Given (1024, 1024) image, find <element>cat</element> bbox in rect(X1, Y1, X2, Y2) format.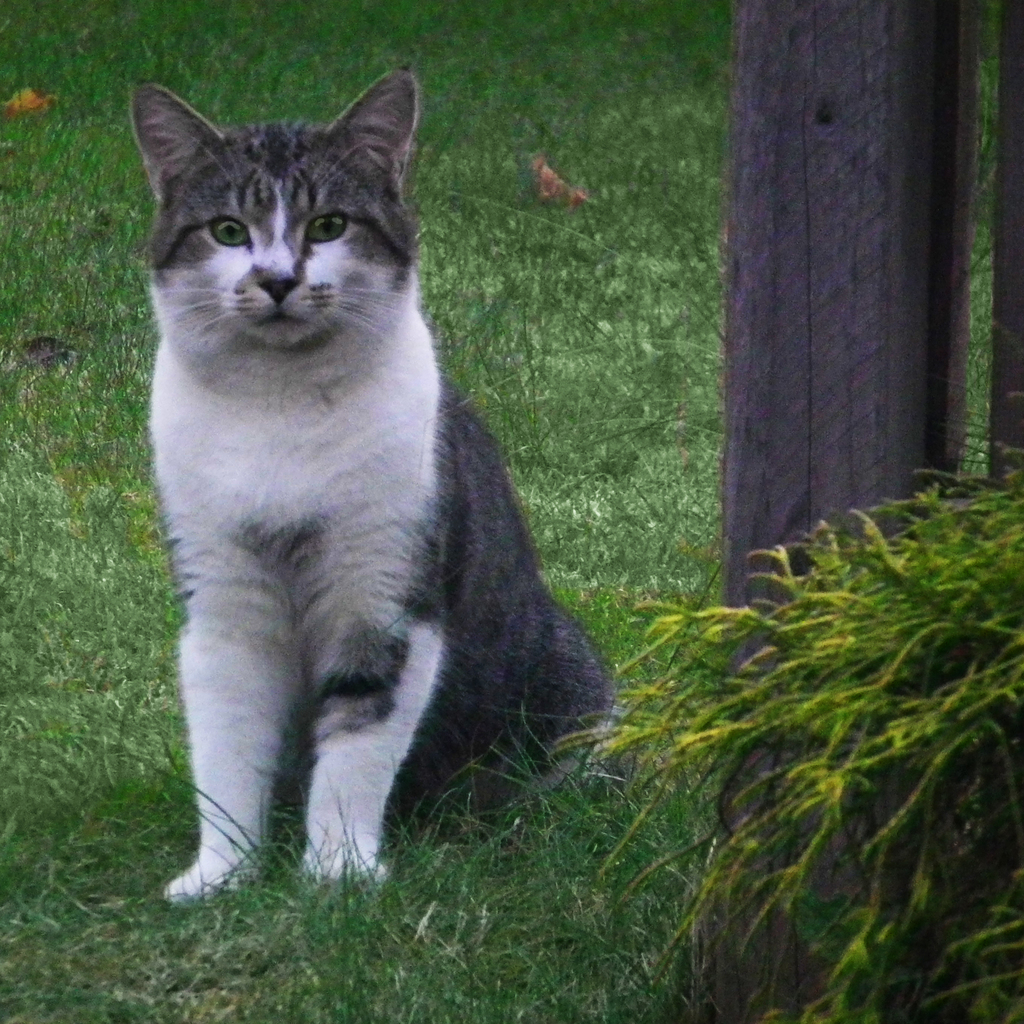
rect(116, 70, 614, 908).
